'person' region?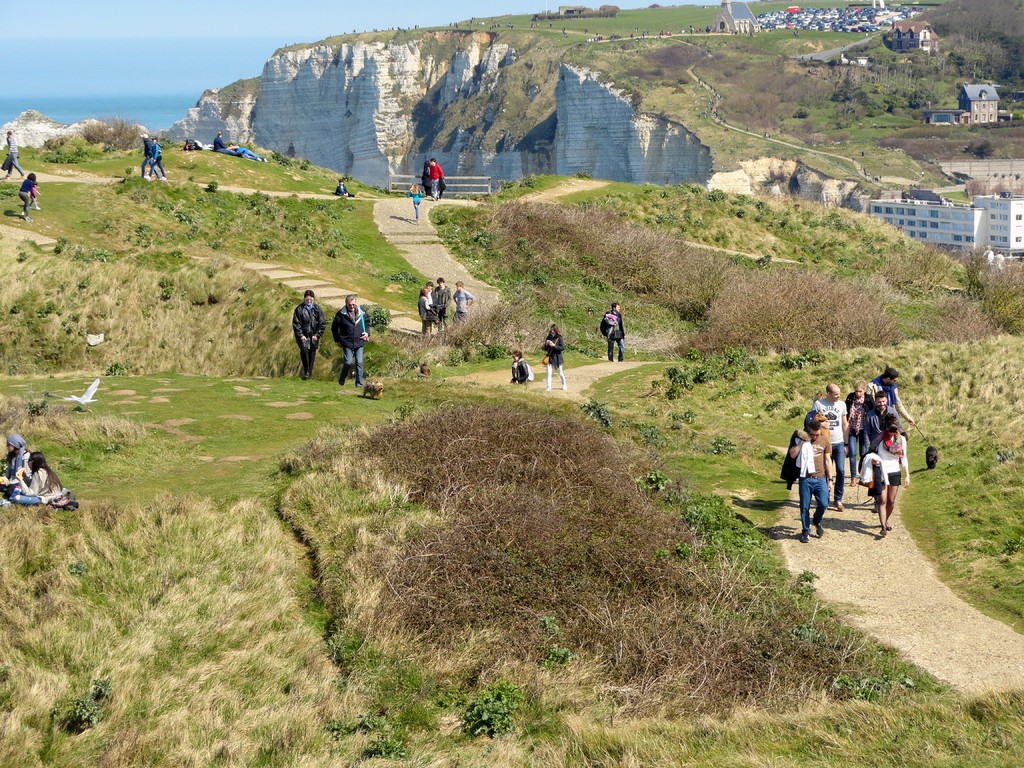
x1=840, y1=380, x2=865, y2=486
